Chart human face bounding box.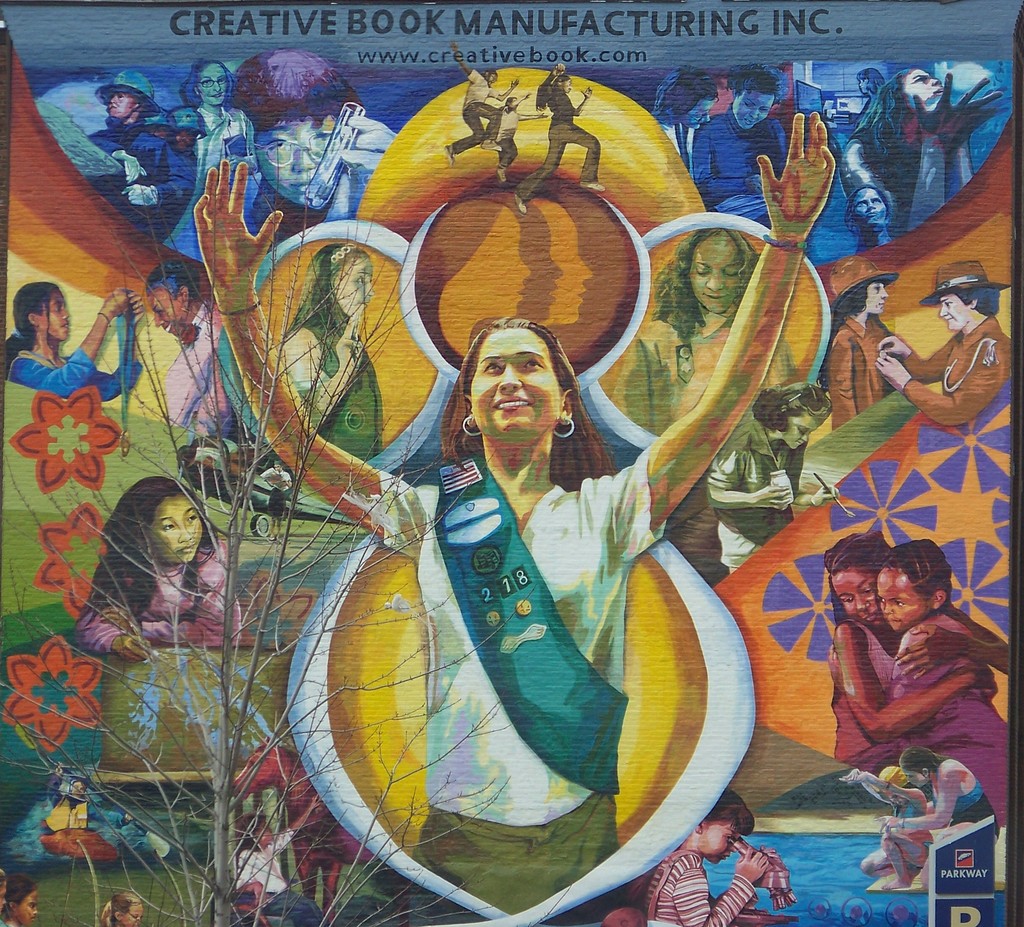
Charted: left=264, top=109, right=351, bottom=200.
